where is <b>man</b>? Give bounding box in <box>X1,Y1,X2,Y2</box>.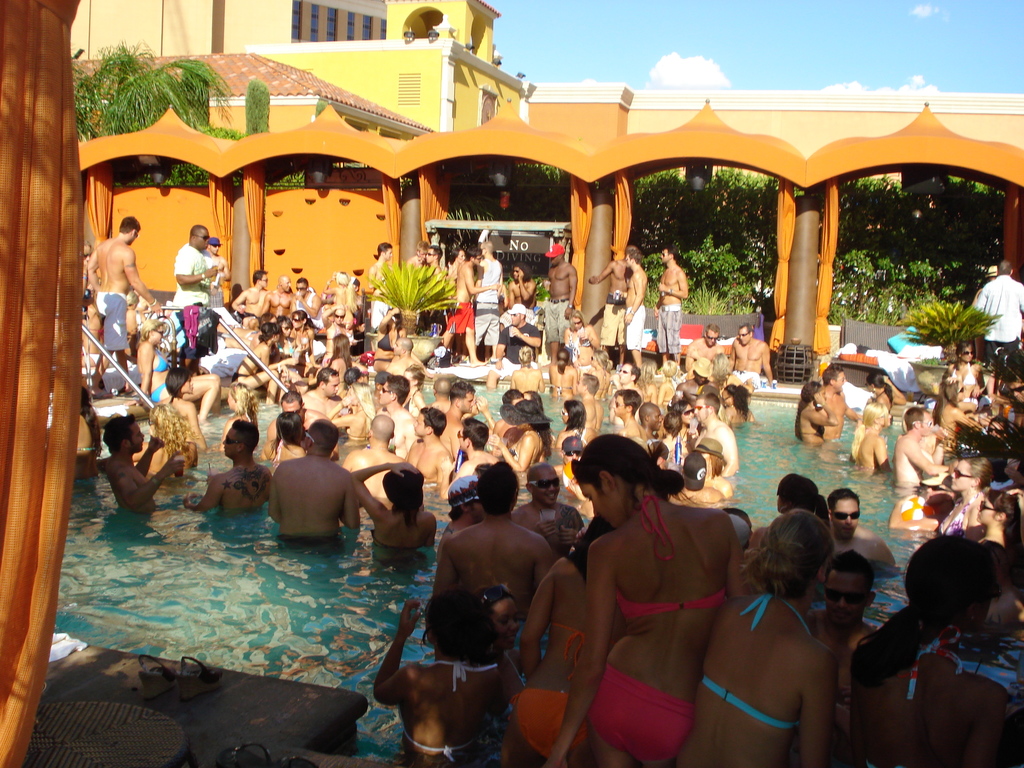
<box>824,485,911,579</box>.
